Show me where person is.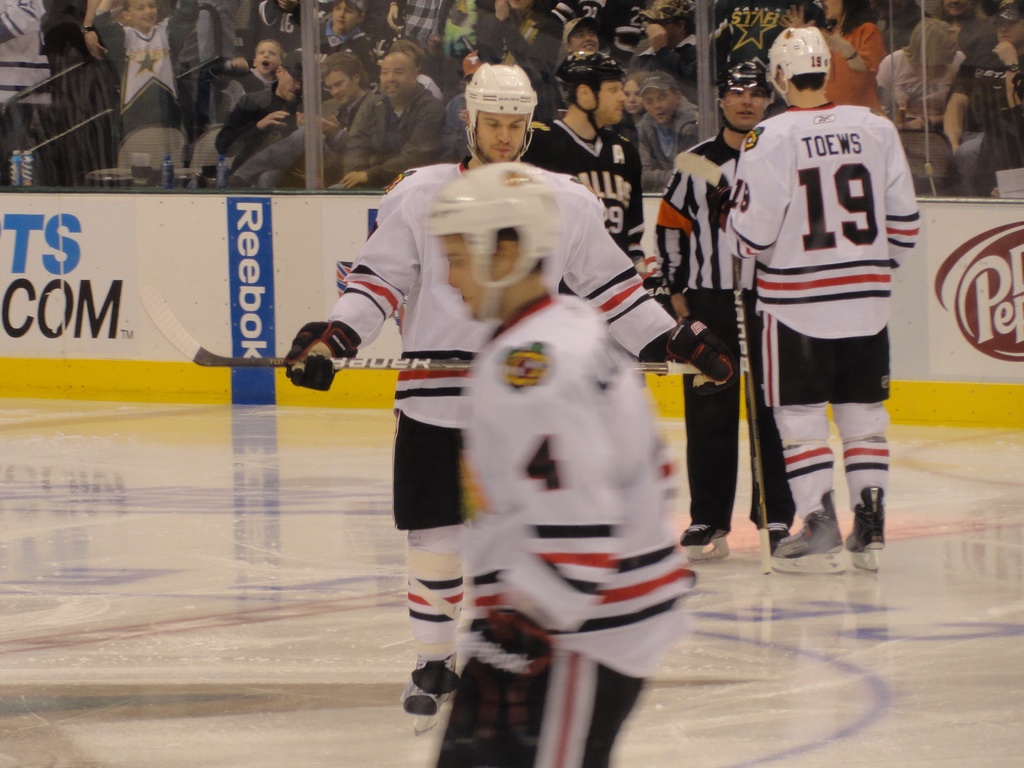
person is at (x1=695, y1=40, x2=897, y2=616).
